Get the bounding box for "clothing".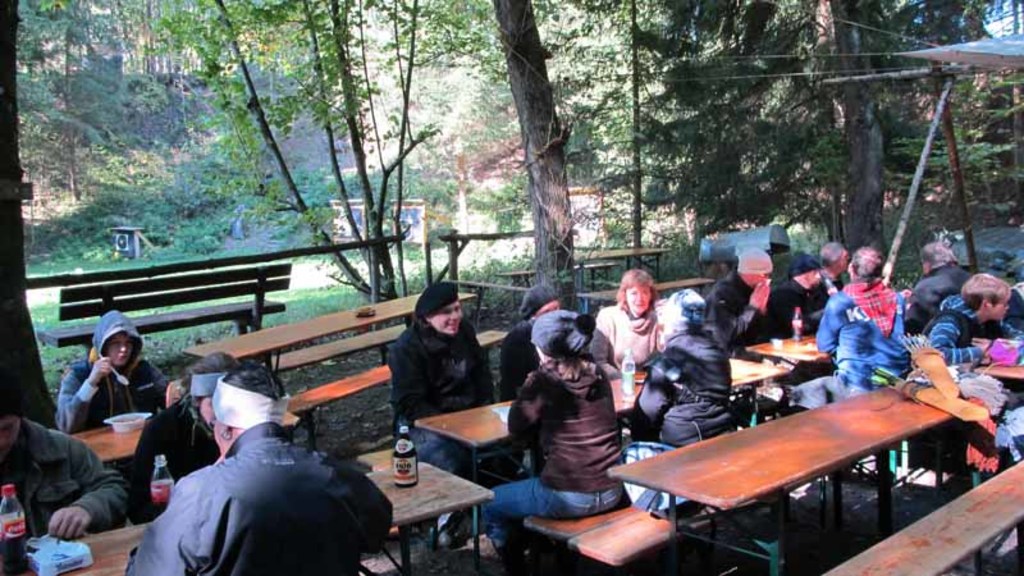
485,356,648,575.
